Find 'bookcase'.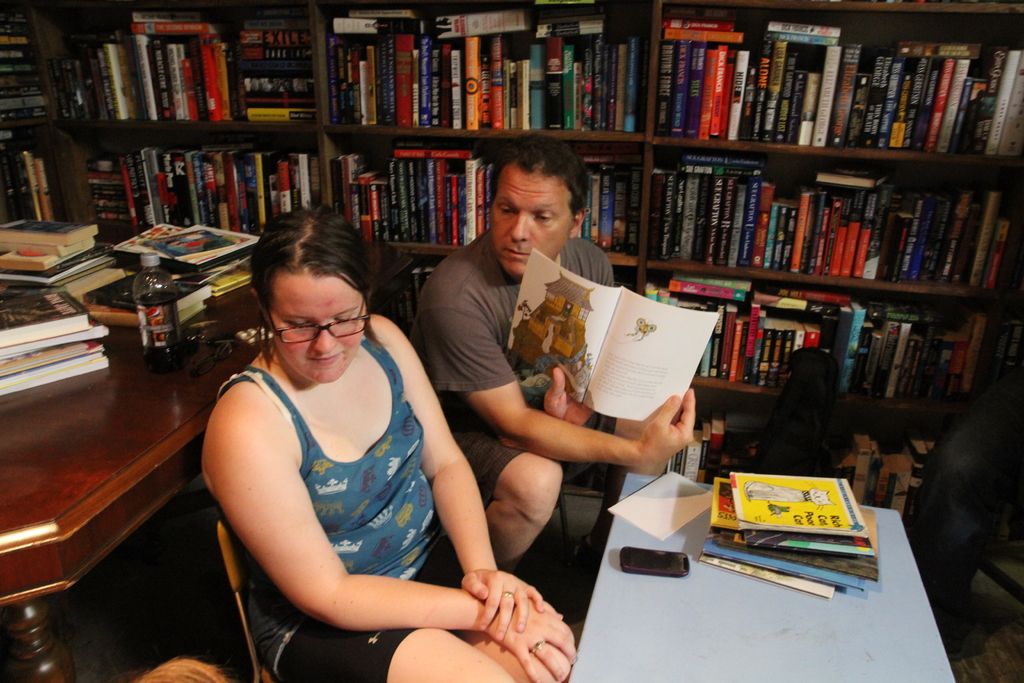
BBox(65, 26, 1002, 529).
